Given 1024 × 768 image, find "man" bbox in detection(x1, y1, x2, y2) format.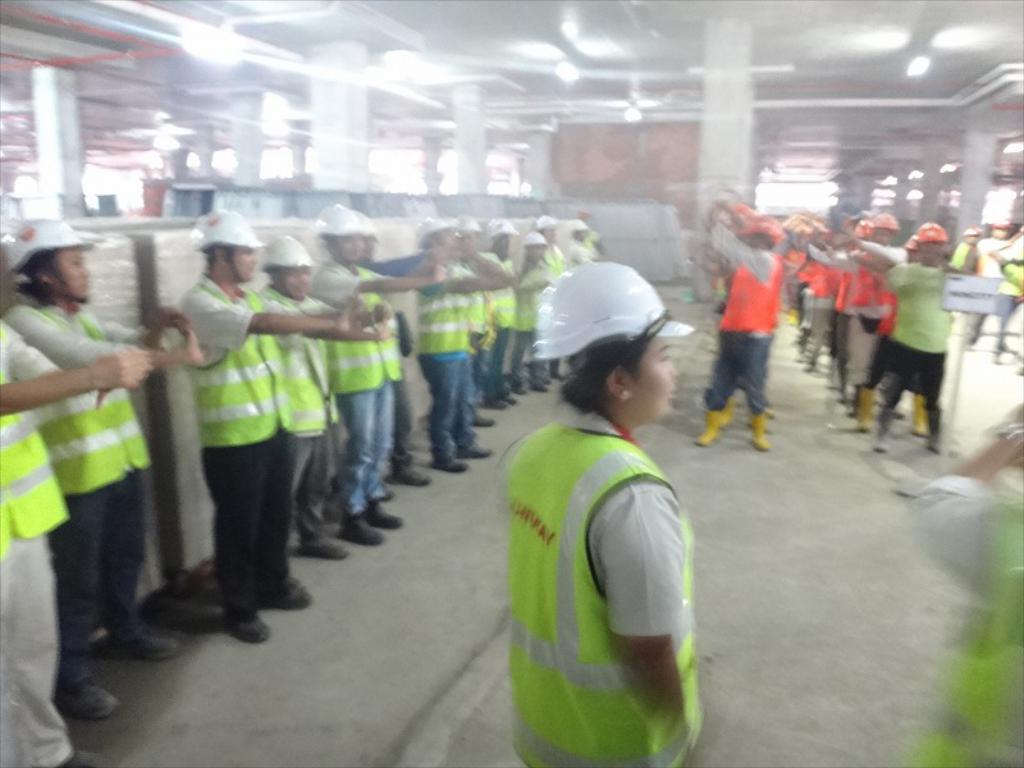
detection(308, 205, 448, 553).
